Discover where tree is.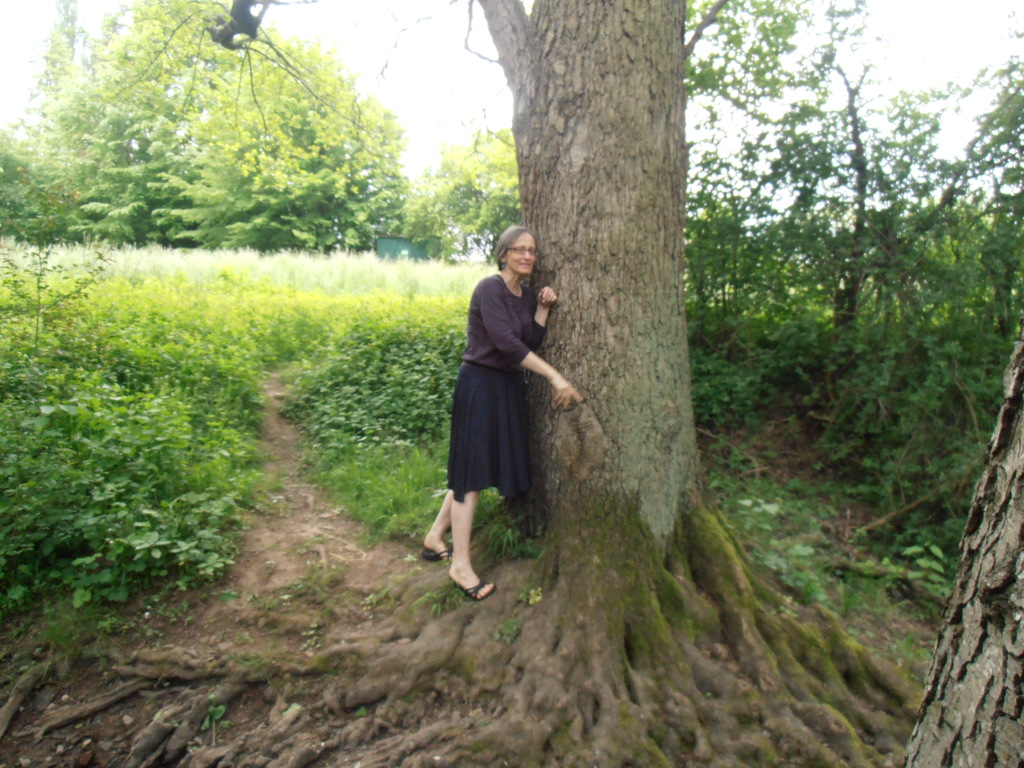
Discovered at <bbox>0, 125, 60, 241</bbox>.
